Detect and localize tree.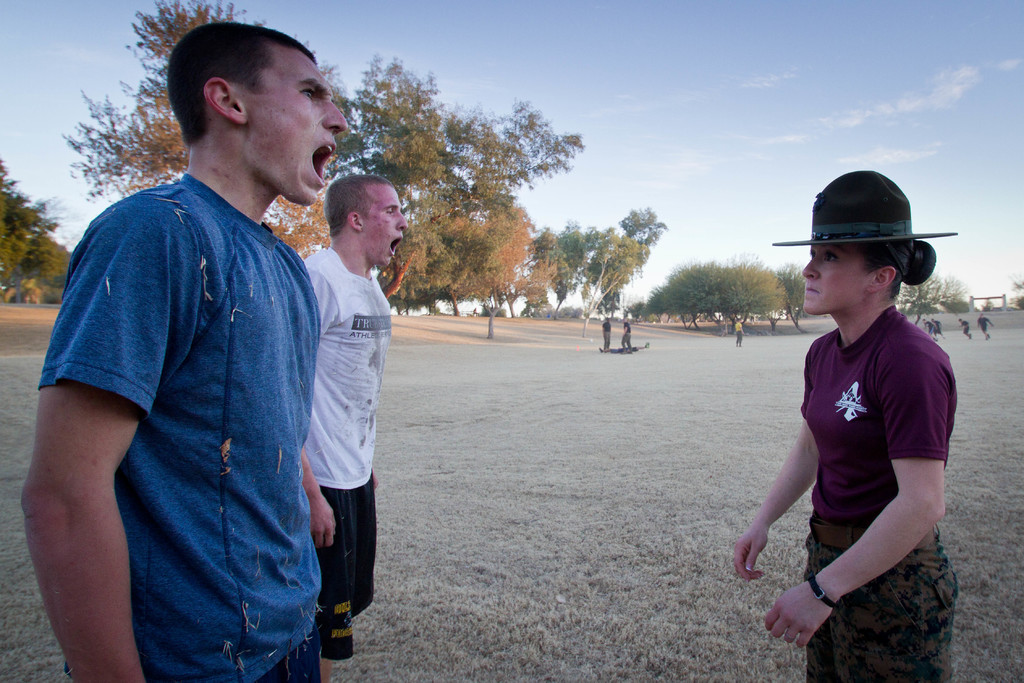
Localized at [x1=889, y1=272, x2=966, y2=331].
